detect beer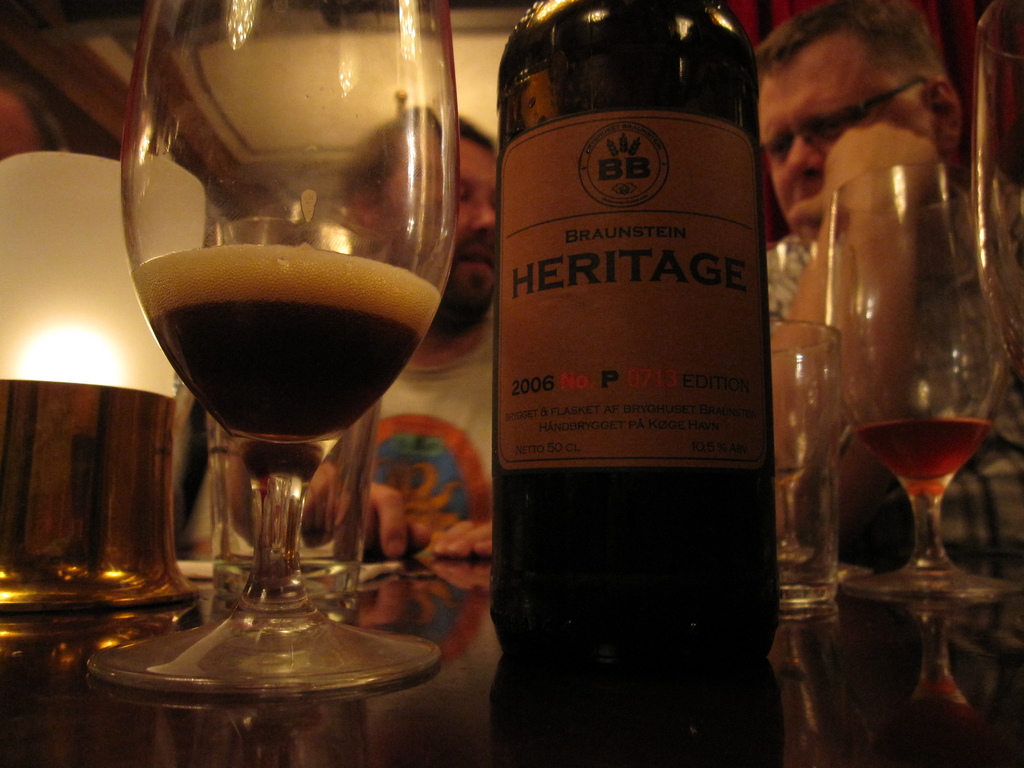
<region>70, 0, 481, 746</region>
